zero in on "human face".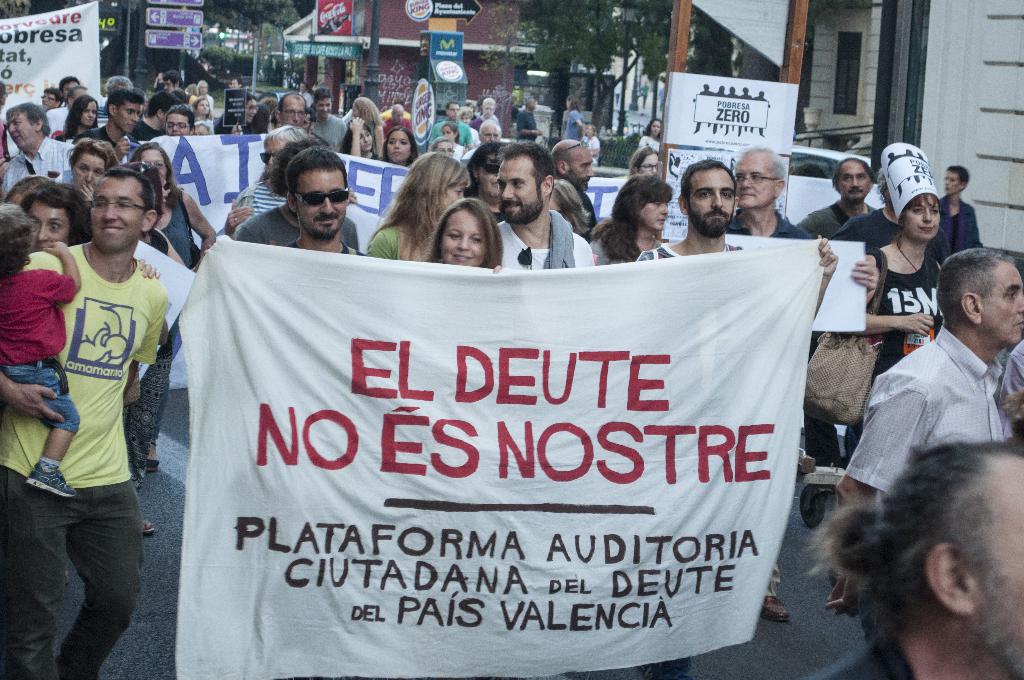
Zeroed in: Rect(280, 98, 307, 131).
